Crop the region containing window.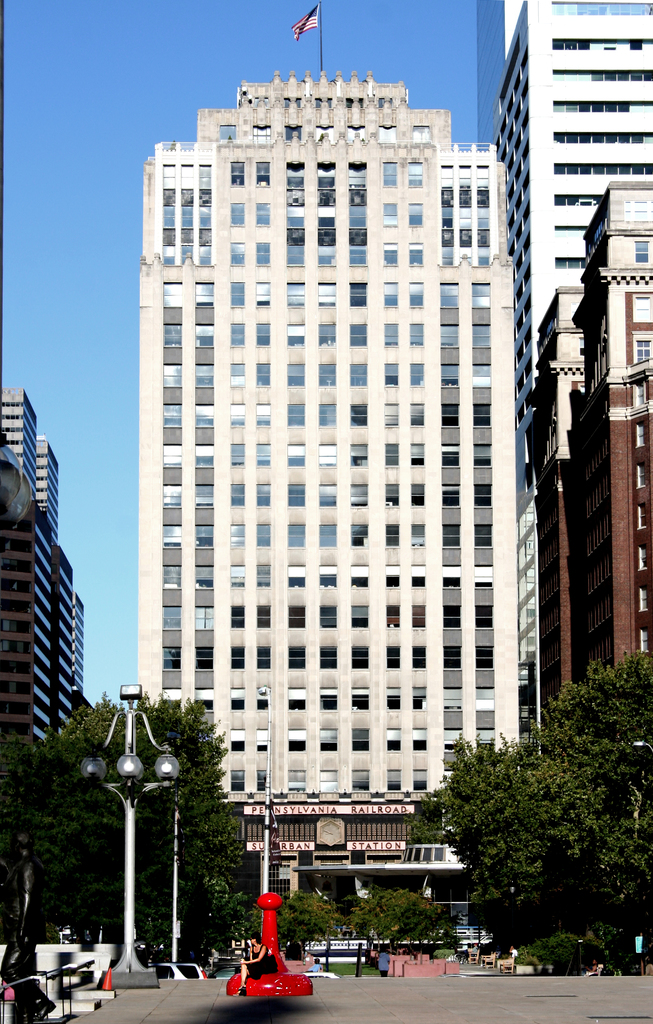
Crop region: (320,441,339,465).
